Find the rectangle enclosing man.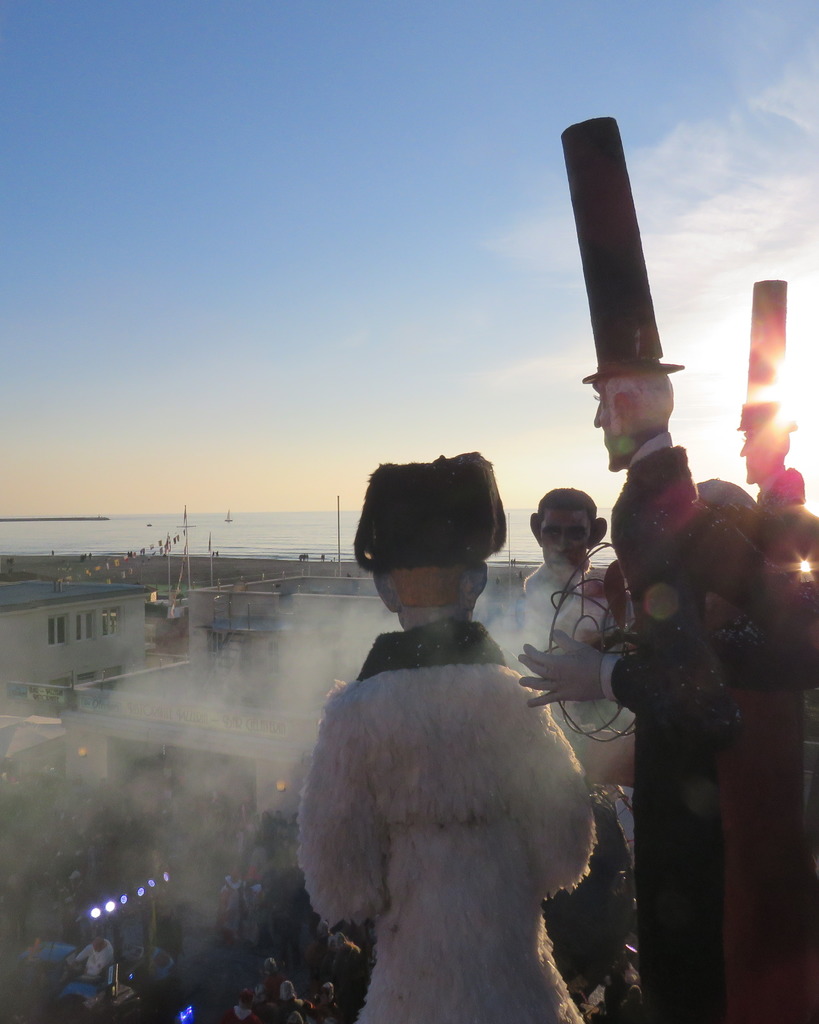
bbox=(69, 934, 116, 983).
